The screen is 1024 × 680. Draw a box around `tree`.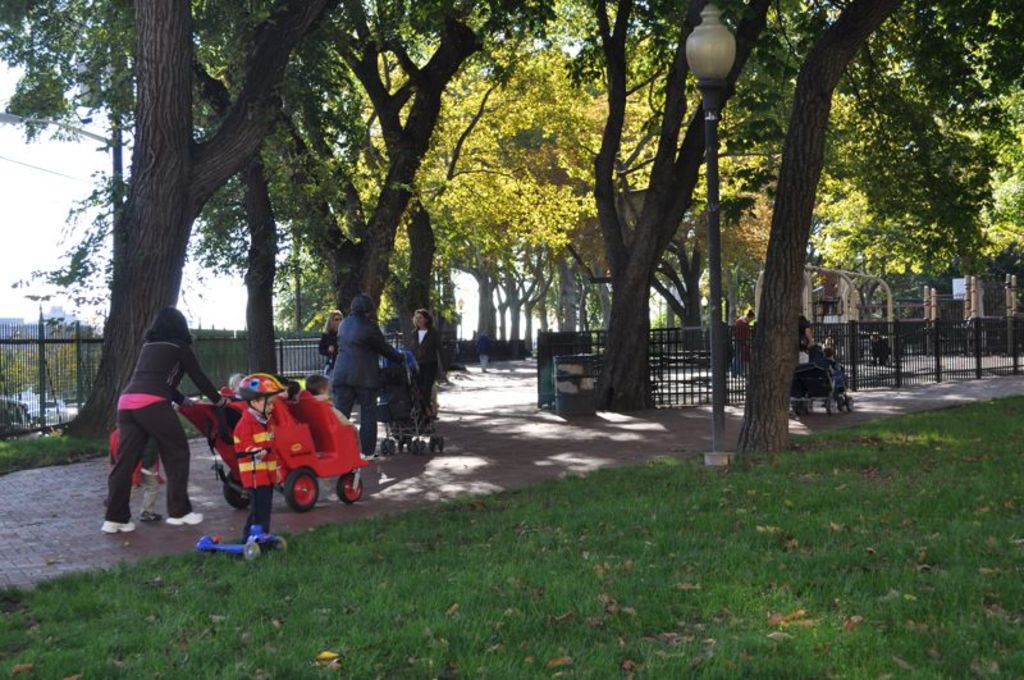
590/0/764/415.
